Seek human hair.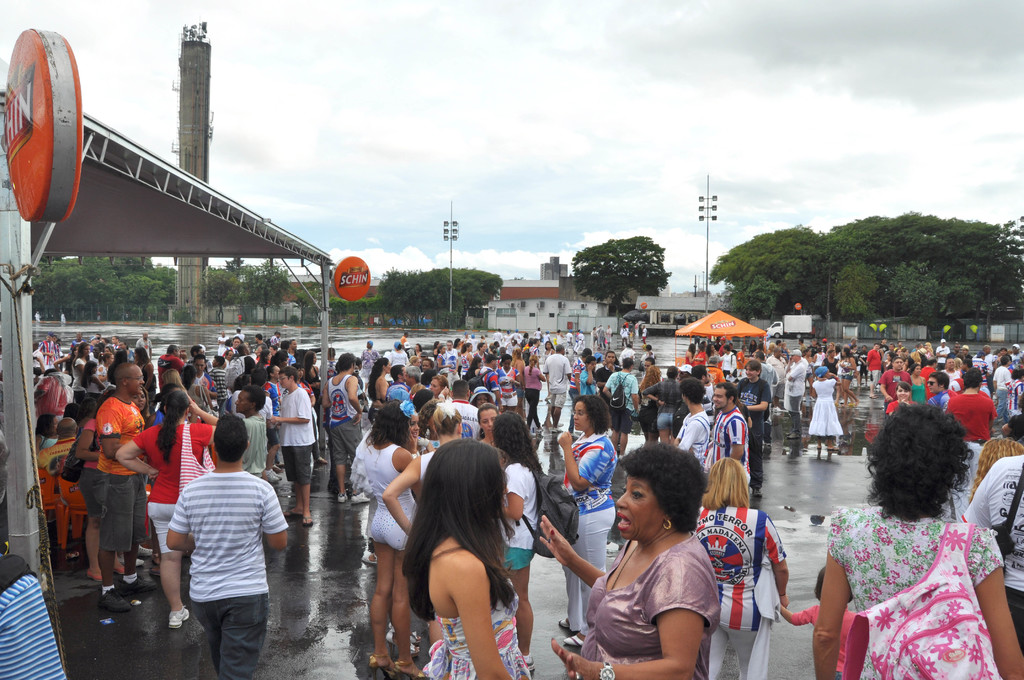
select_region(705, 342, 712, 348).
